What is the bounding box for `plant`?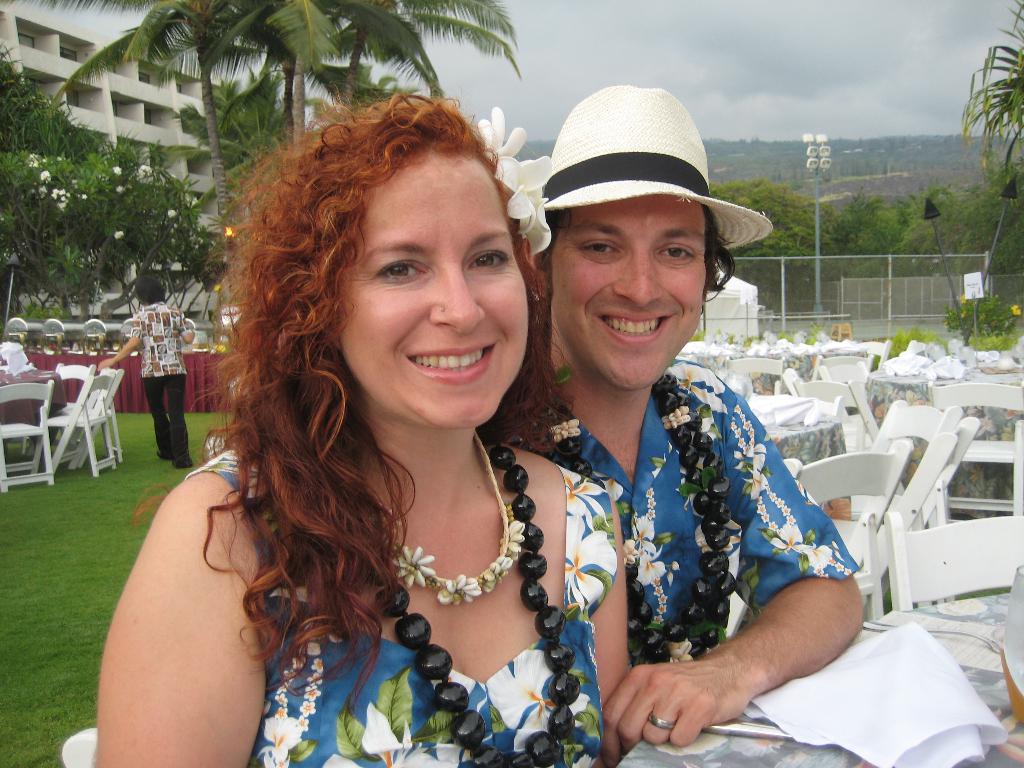
x1=743, y1=223, x2=833, y2=303.
